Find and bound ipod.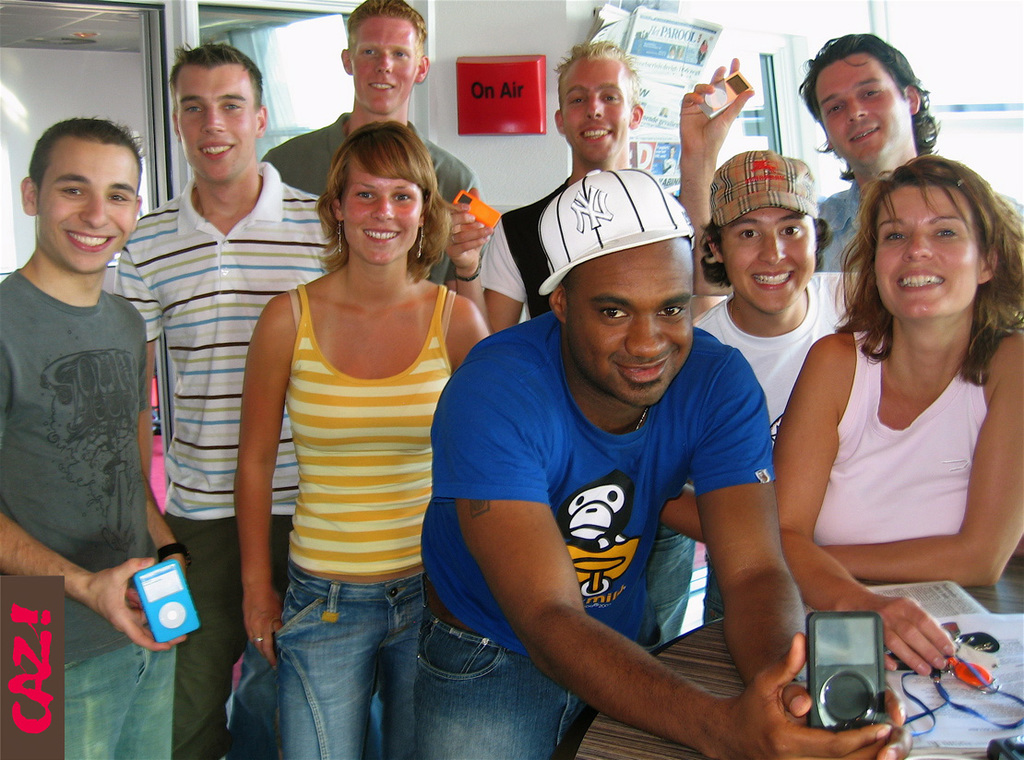
Bound: <bbox>808, 612, 885, 733</bbox>.
